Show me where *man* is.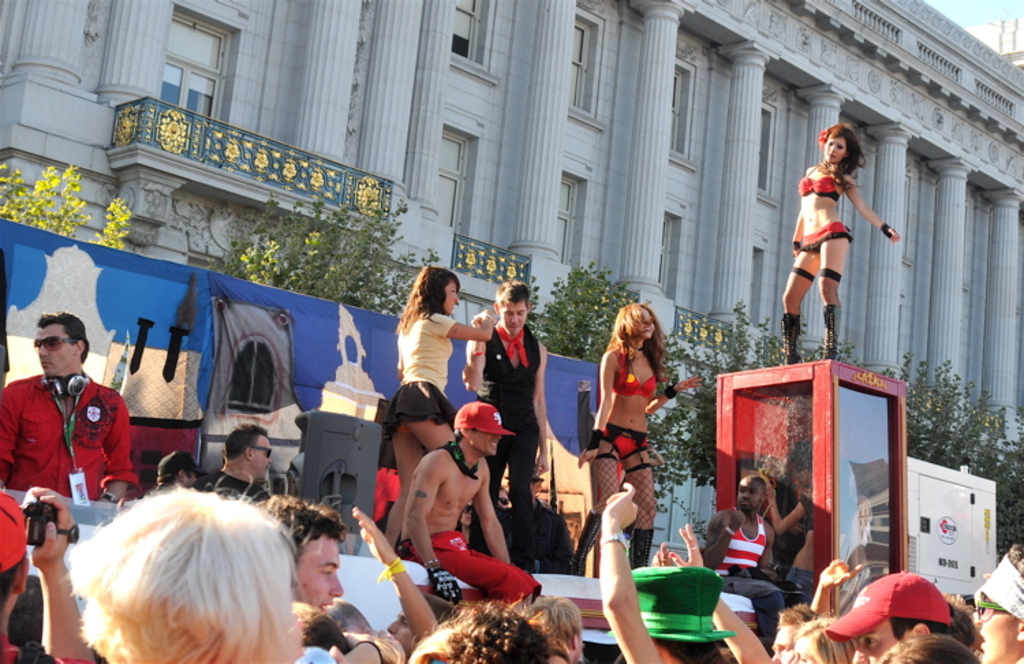
*man* is at <region>11, 332, 134, 540</region>.
